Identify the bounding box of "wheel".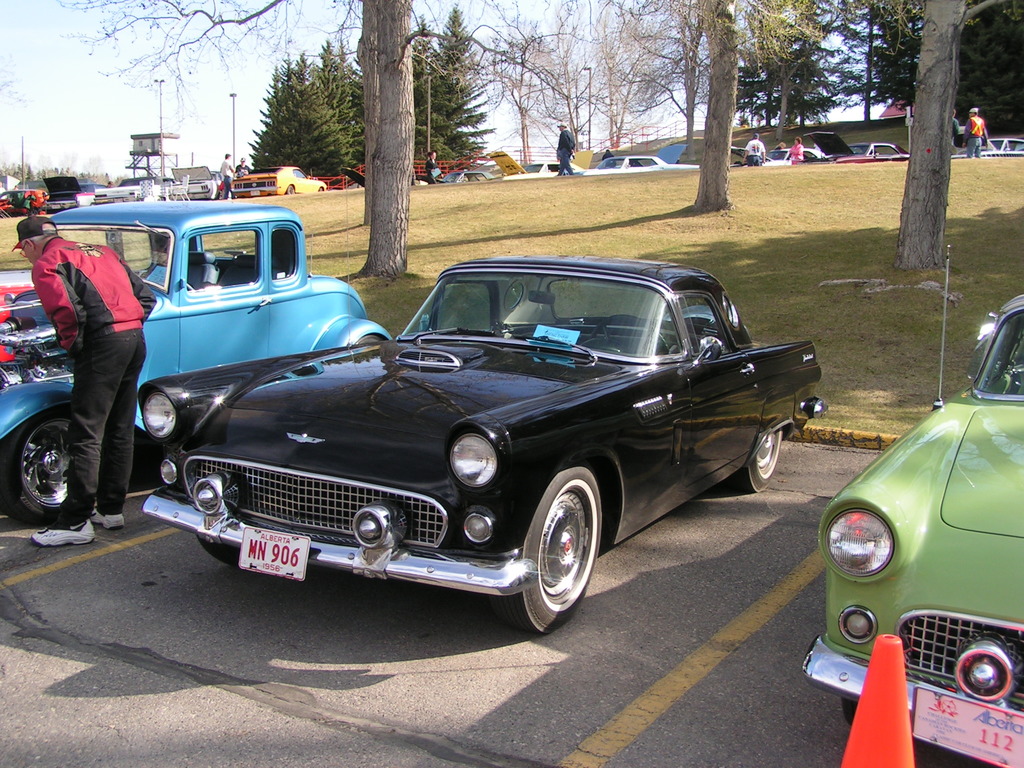
284:186:294:196.
